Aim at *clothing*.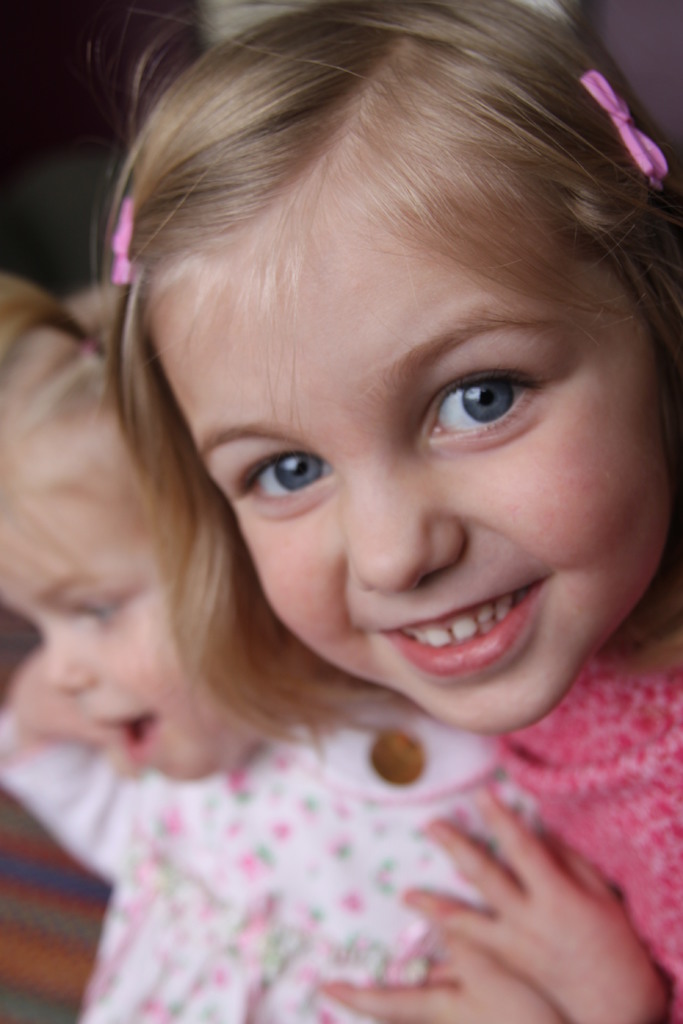
Aimed at region(498, 682, 682, 1023).
